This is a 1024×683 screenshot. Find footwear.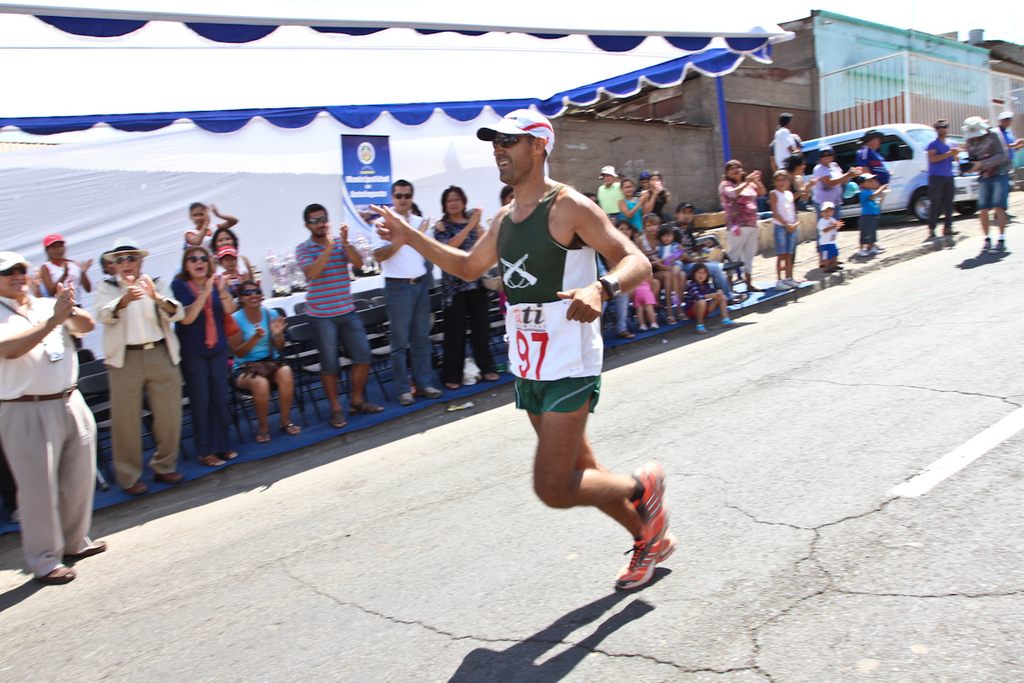
Bounding box: box=[610, 522, 670, 600].
